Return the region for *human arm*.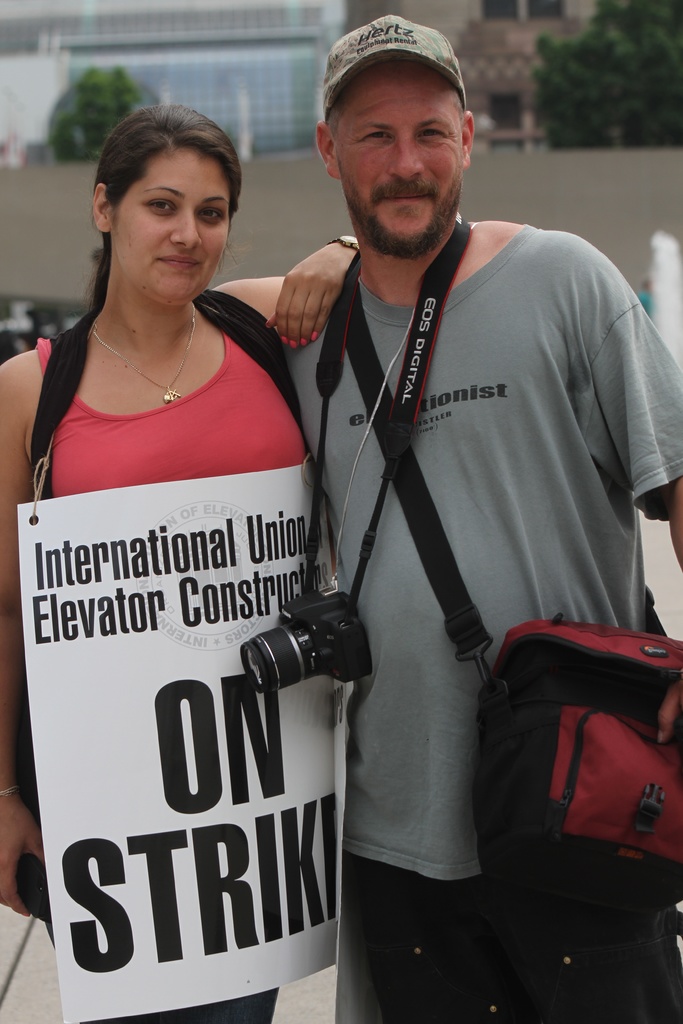
box(607, 255, 682, 600).
